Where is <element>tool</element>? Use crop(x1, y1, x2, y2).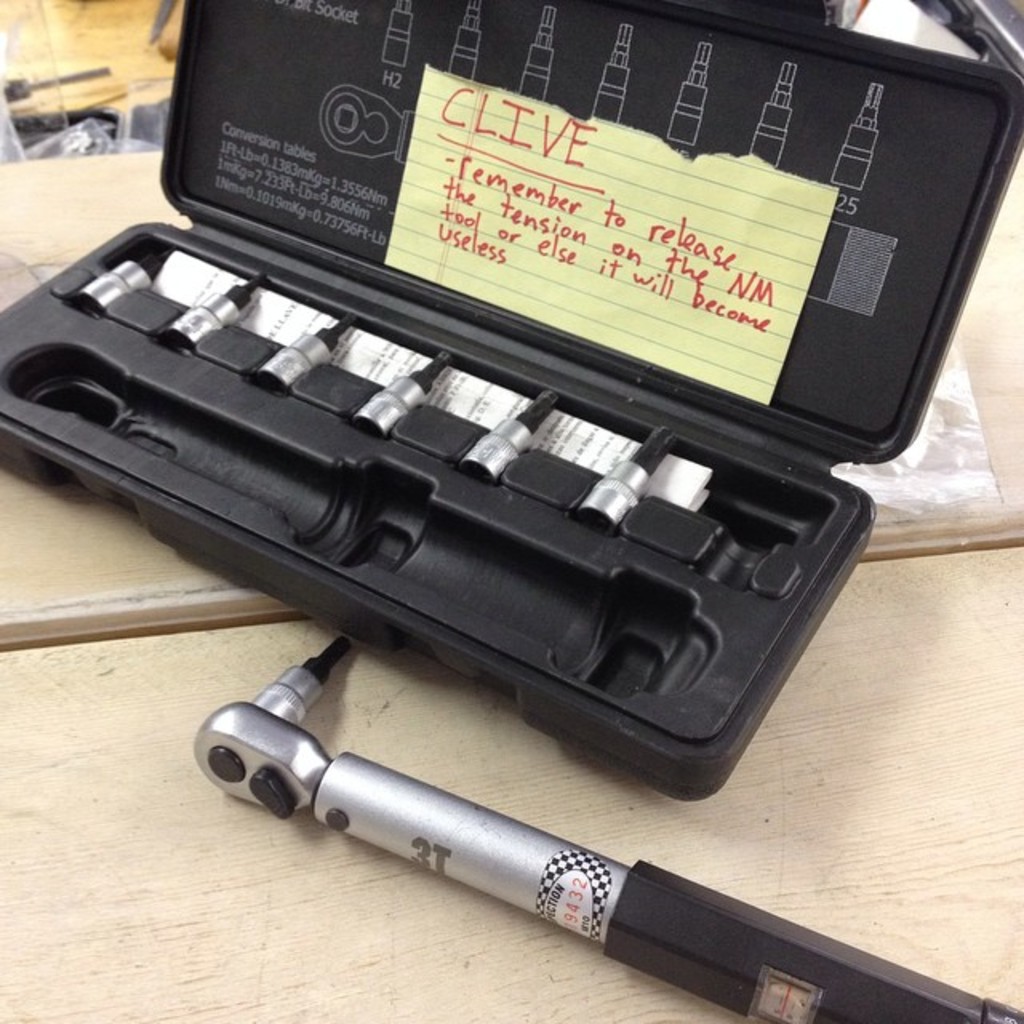
crop(459, 381, 562, 488).
